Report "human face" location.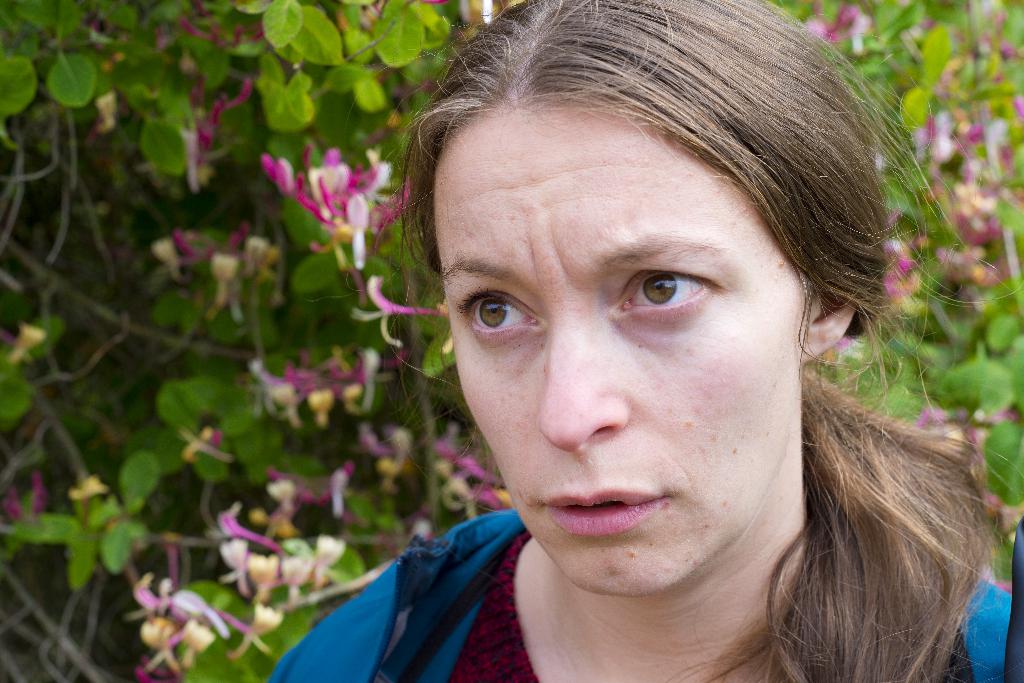
Report: Rect(434, 108, 796, 596).
